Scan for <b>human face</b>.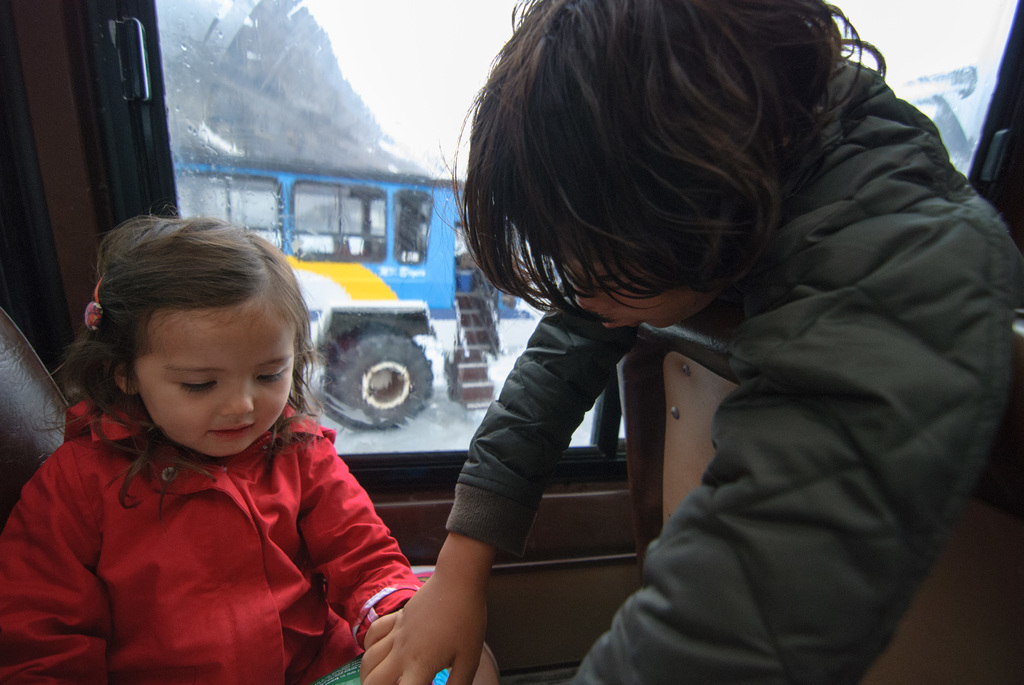
Scan result: bbox=[550, 232, 715, 323].
